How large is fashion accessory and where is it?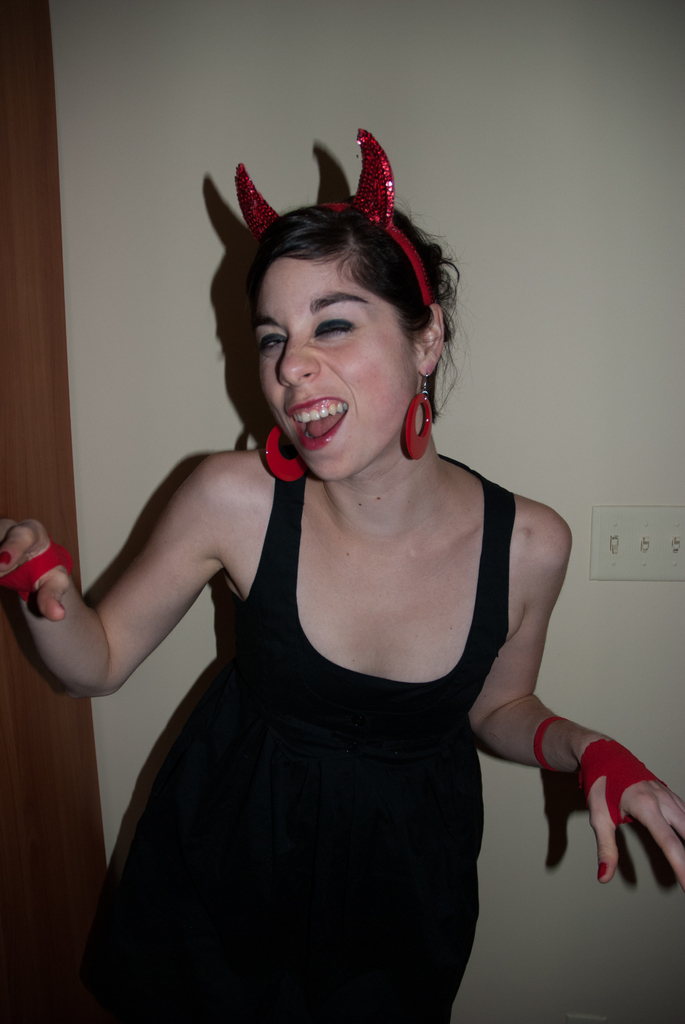
Bounding box: [x1=531, y1=710, x2=571, y2=774].
